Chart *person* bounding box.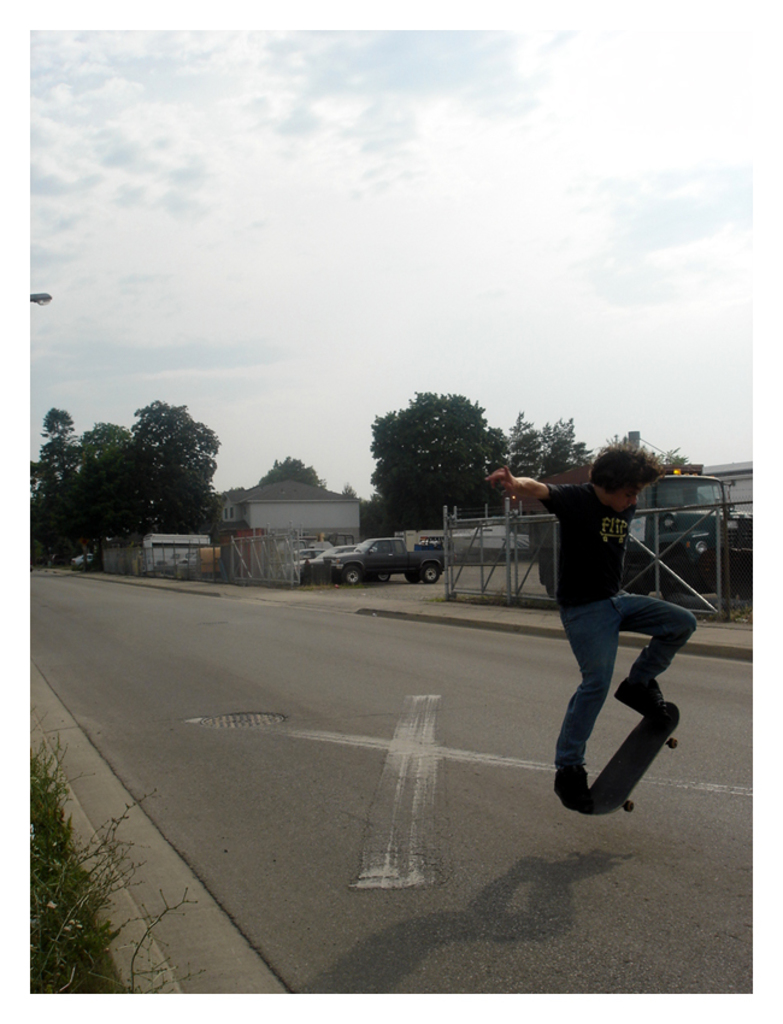
Charted: [left=531, top=435, right=694, bottom=826].
